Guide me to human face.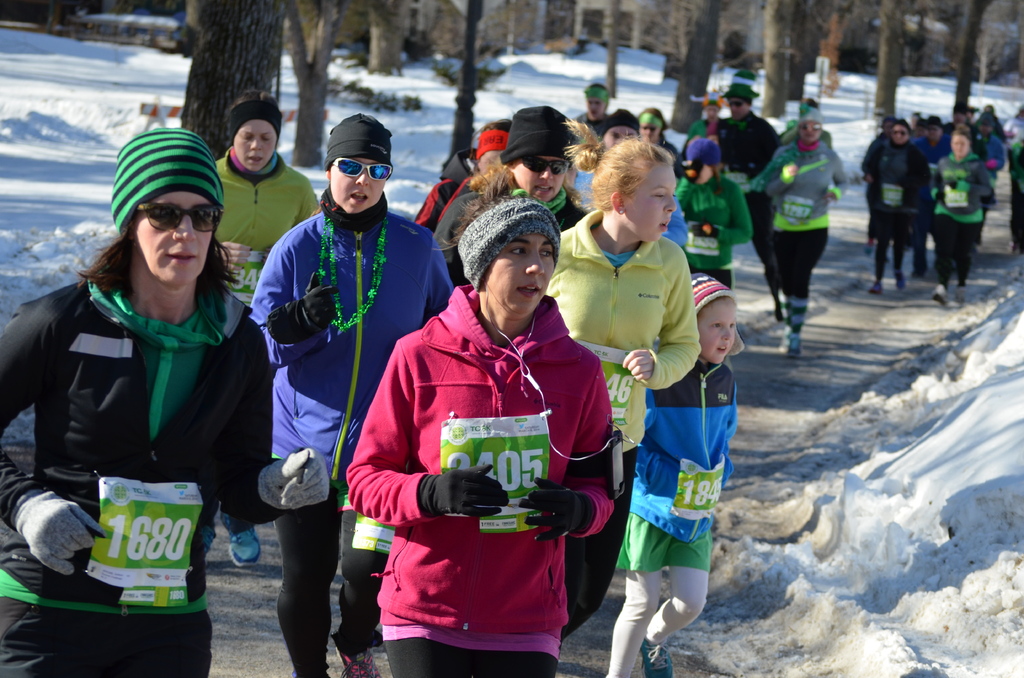
Guidance: 797:123:821:145.
